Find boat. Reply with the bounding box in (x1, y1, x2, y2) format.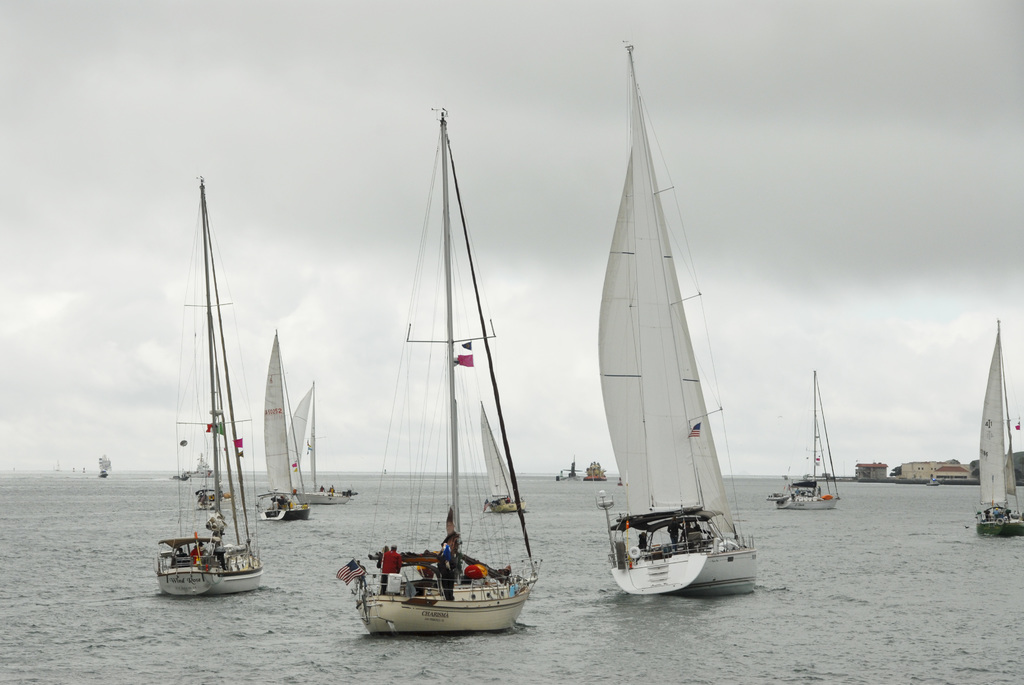
(472, 400, 527, 517).
